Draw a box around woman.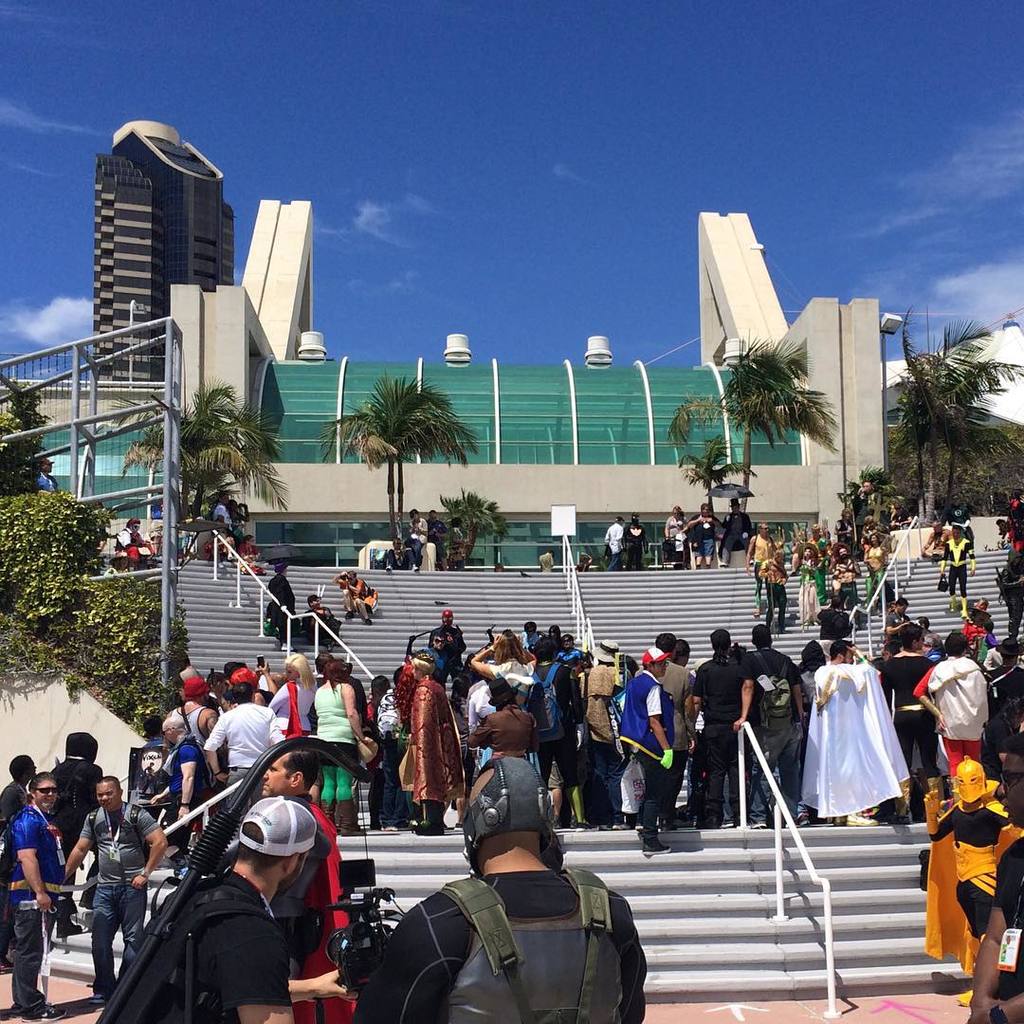
311, 659, 376, 834.
